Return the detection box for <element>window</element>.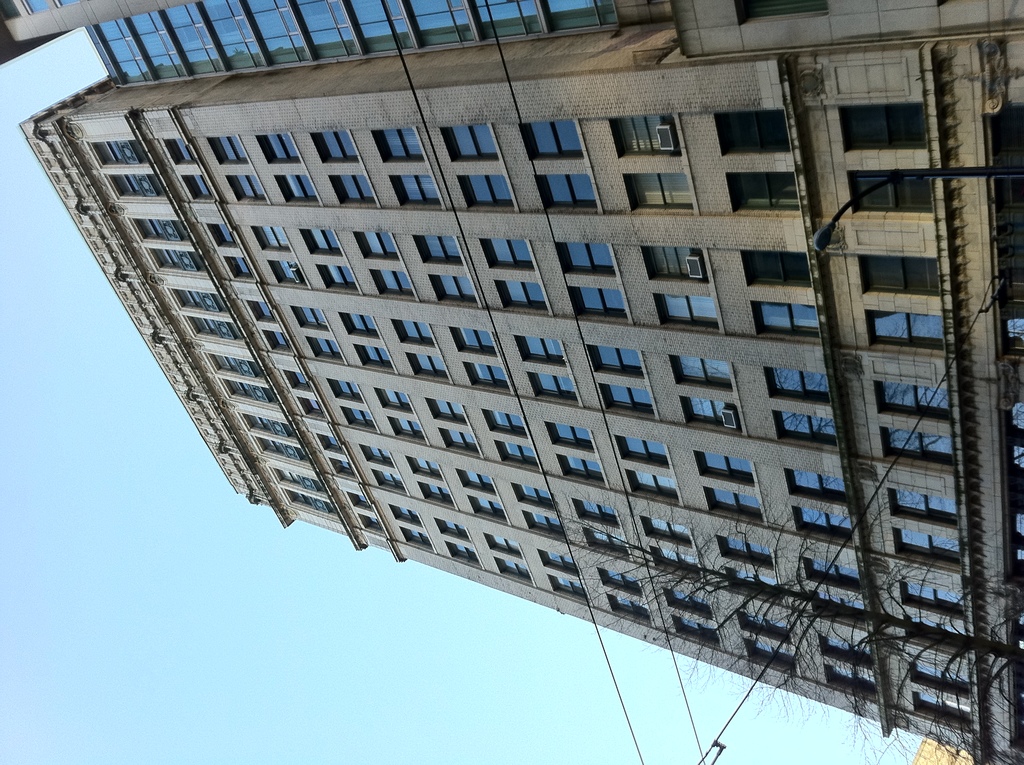
region(182, 176, 215, 200).
